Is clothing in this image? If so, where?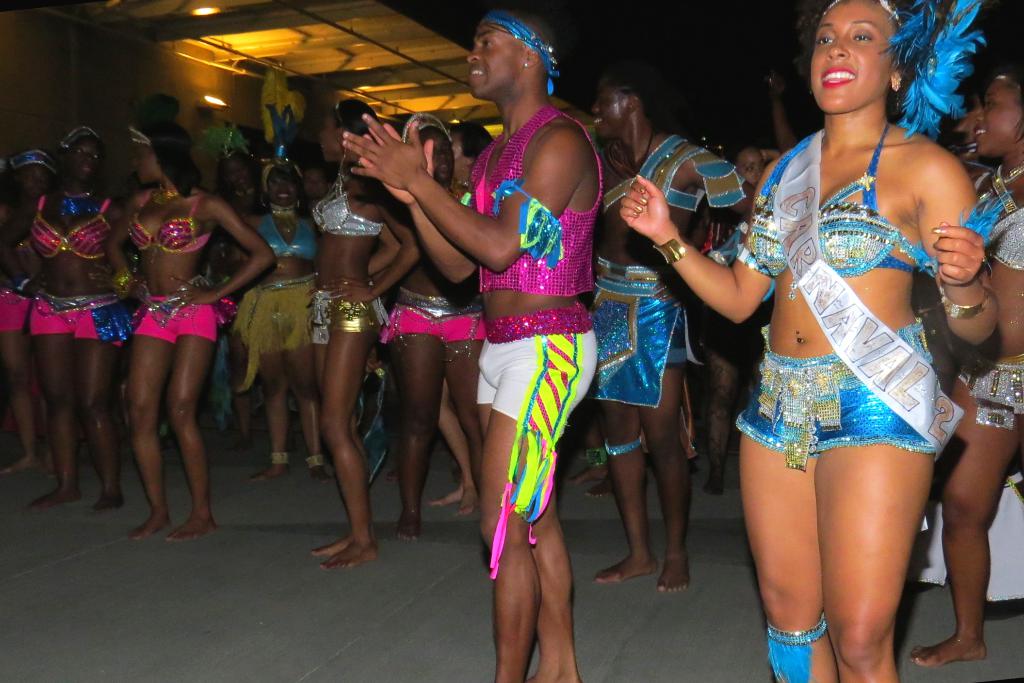
Yes, at {"left": 593, "top": 254, "right": 705, "bottom": 416}.
